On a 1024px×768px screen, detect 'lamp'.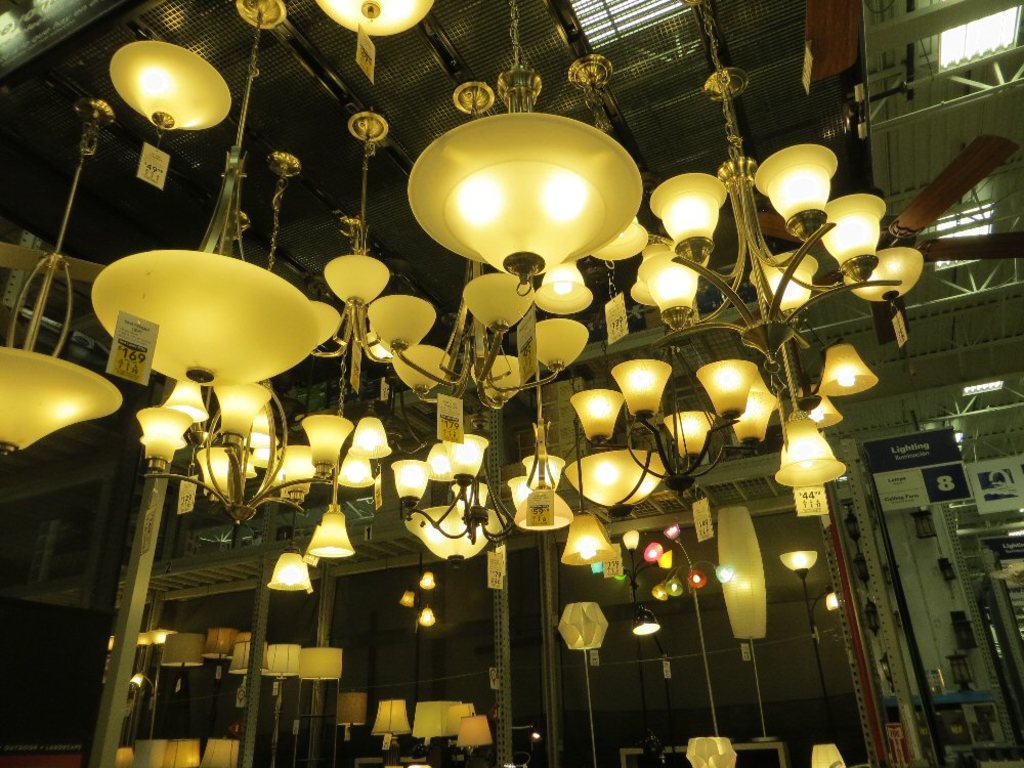
box(524, 312, 592, 375).
